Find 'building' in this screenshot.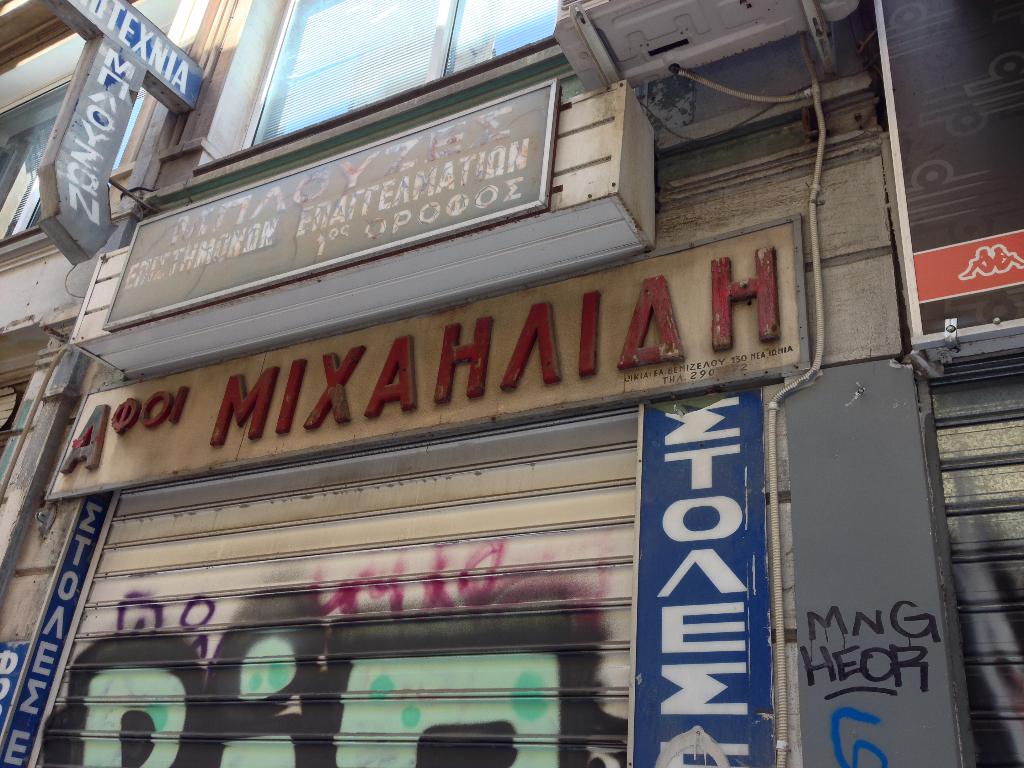
The bounding box for 'building' is x1=7 y1=0 x2=977 y2=767.
